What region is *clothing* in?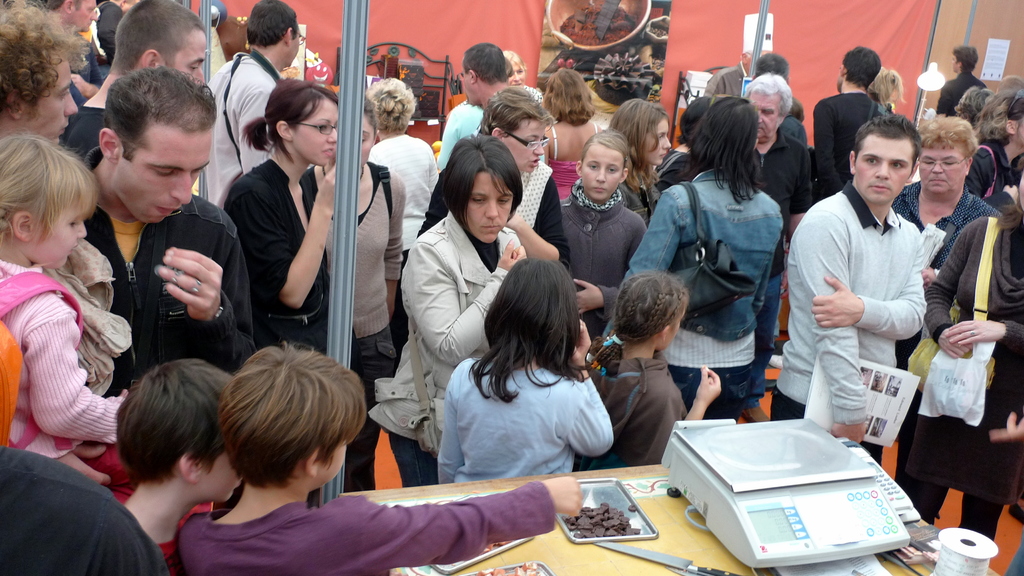
select_region(0, 251, 116, 463).
